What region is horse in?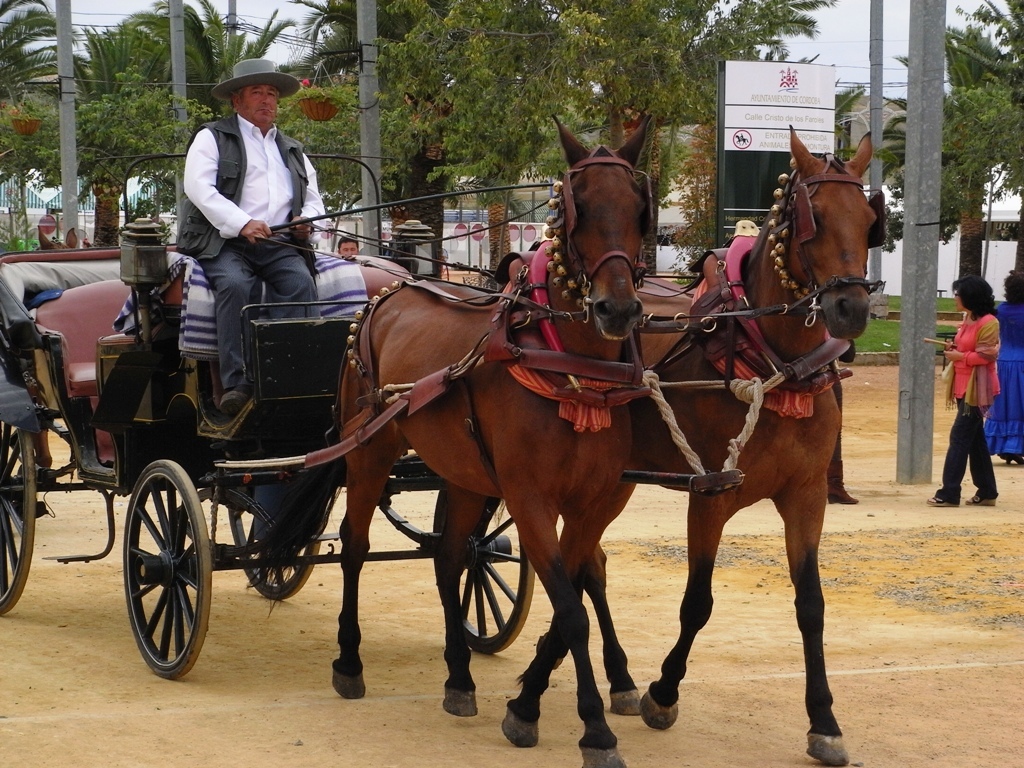
334 112 658 767.
